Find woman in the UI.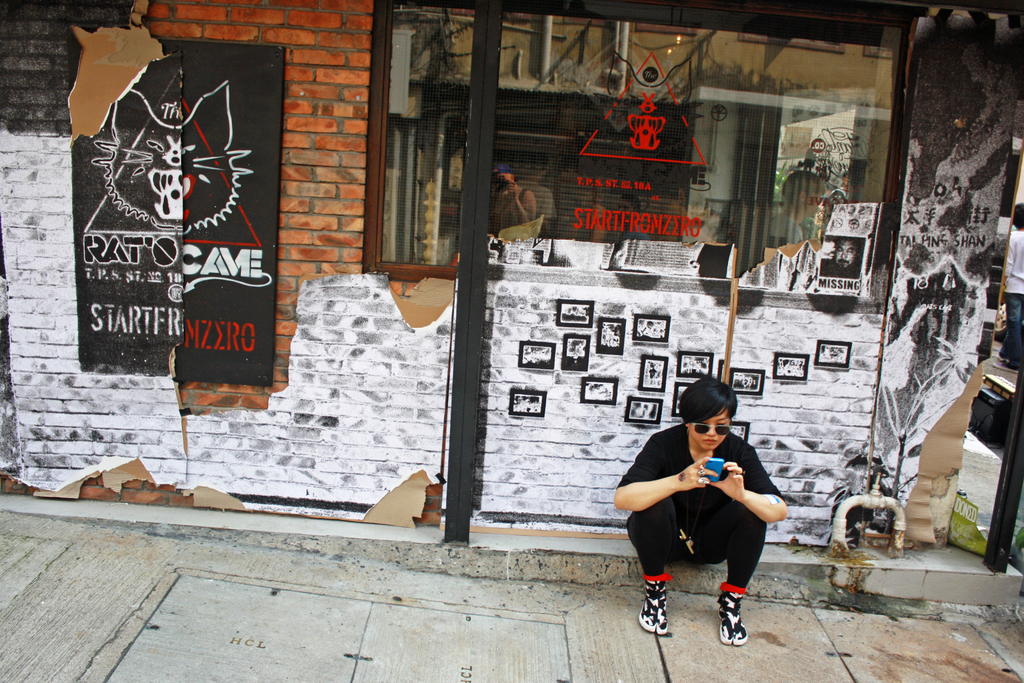
UI element at bbox(620, 379, 788, 652).
